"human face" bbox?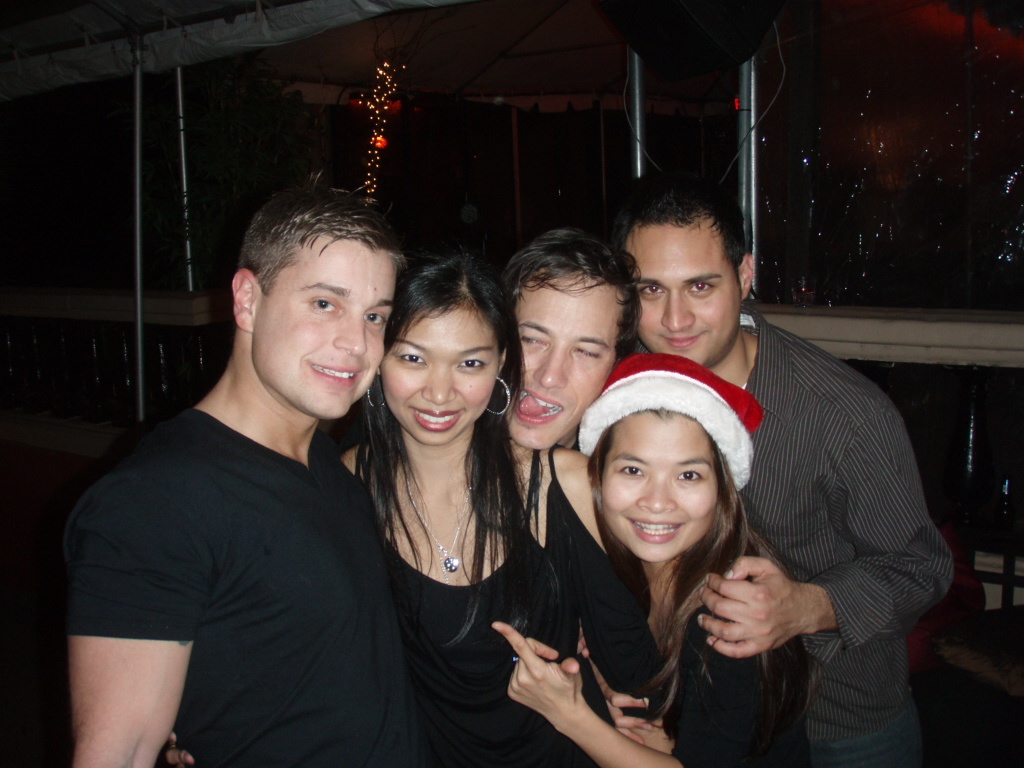
[250, 233, 401, 416]
